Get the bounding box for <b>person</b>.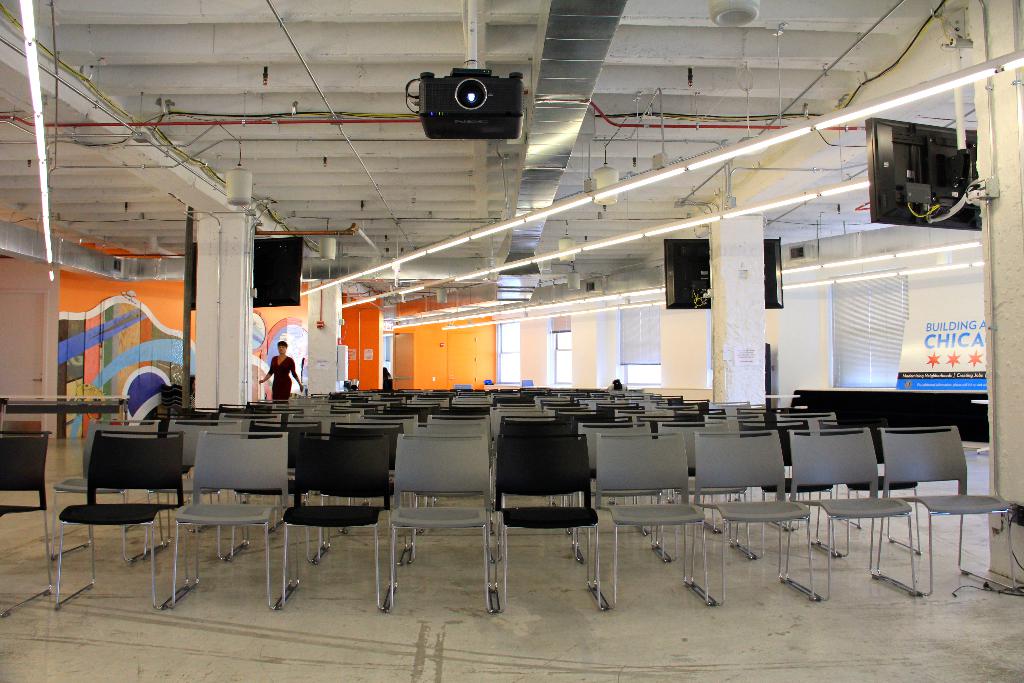
box(380, 365, 391, 384).
